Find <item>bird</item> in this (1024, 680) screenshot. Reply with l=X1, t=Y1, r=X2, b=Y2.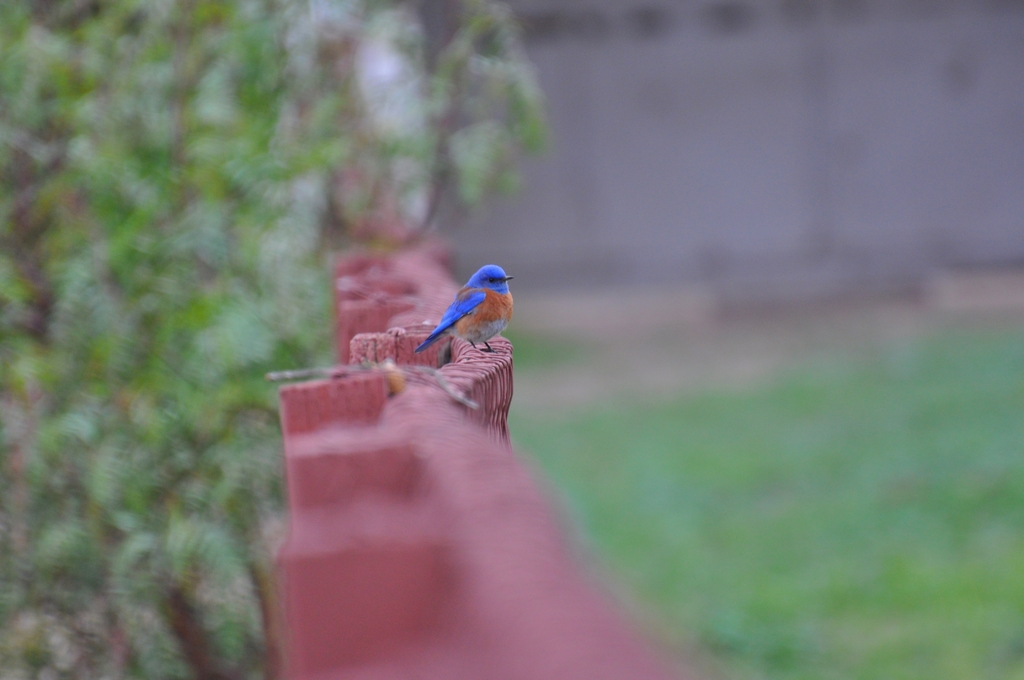
l=426, t=262, r=522, b=355.
